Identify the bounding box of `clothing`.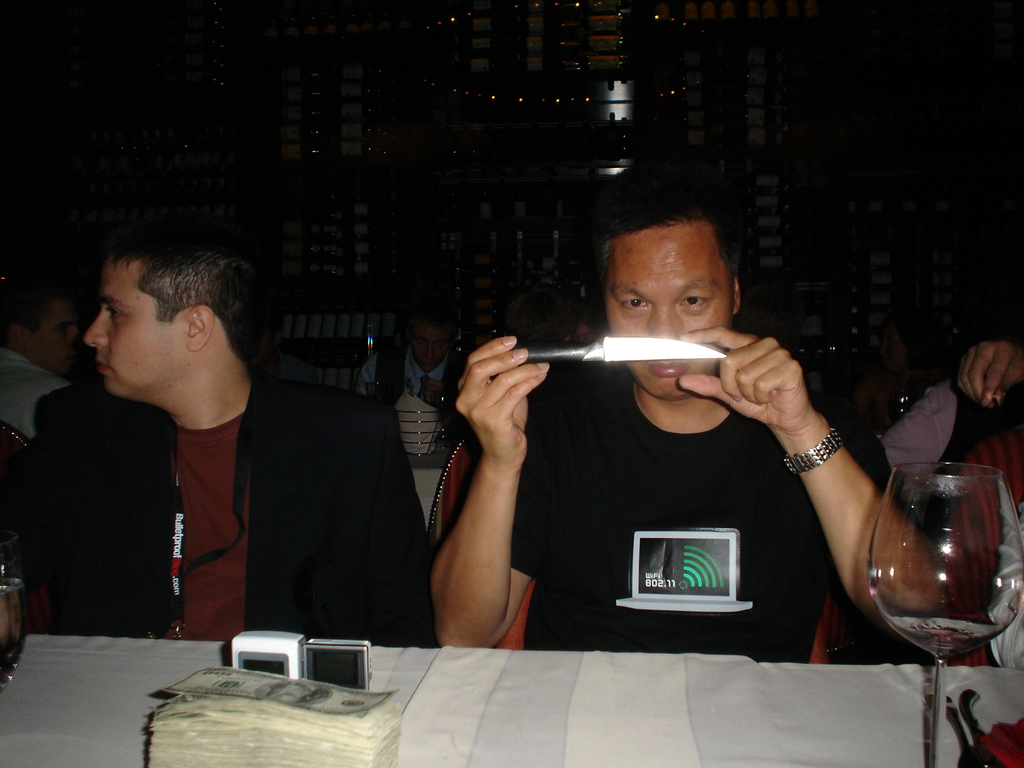
{"left": 358, "top": 342, "right": 468, "bottom": 446}.
